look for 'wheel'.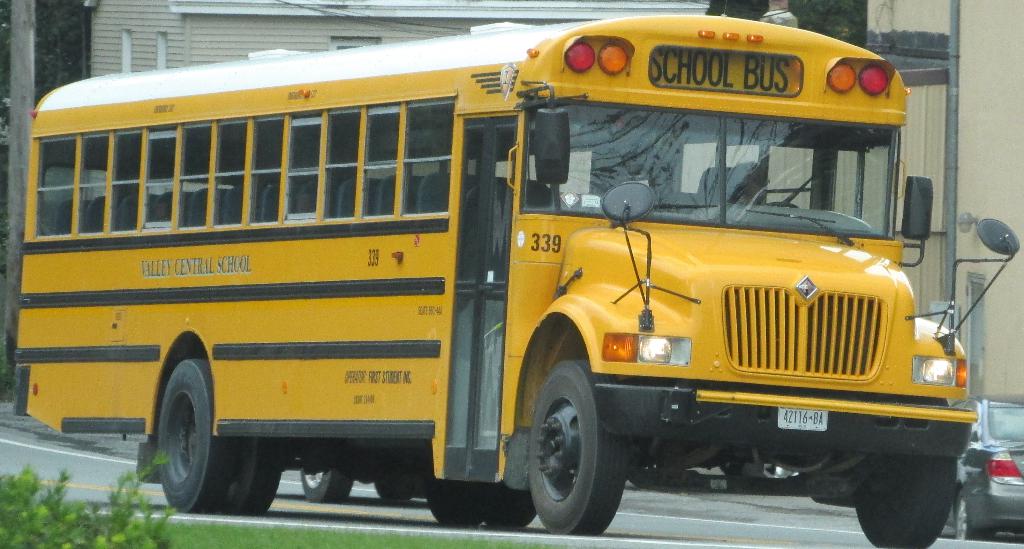
Found: 150, 350, 223, 521.
